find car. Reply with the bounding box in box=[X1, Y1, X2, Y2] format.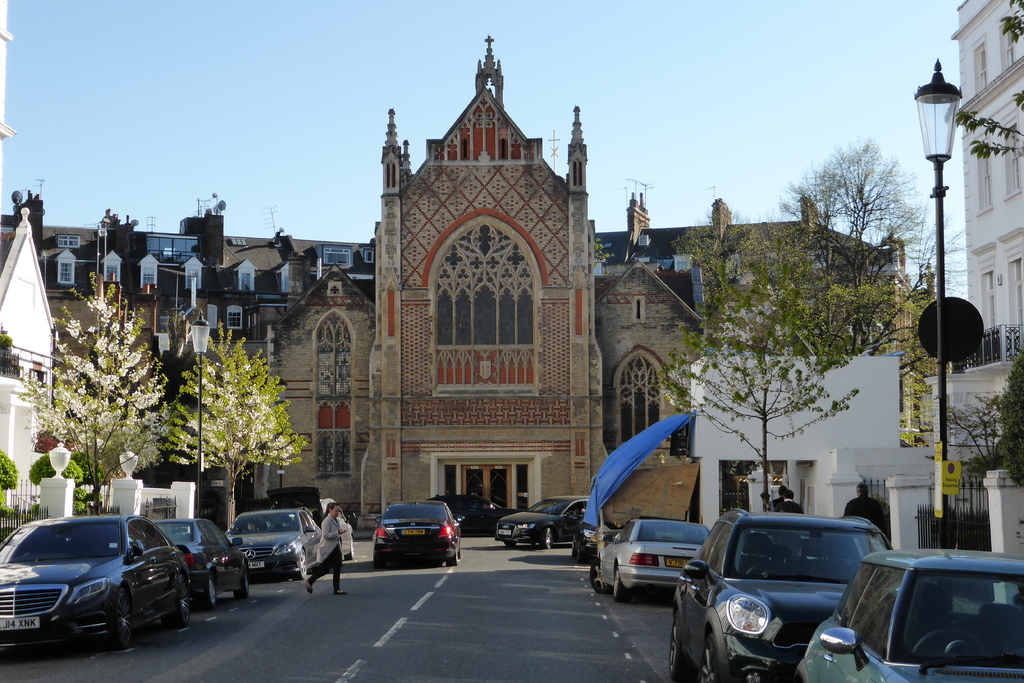
box=[150, 519, 249, 611].
